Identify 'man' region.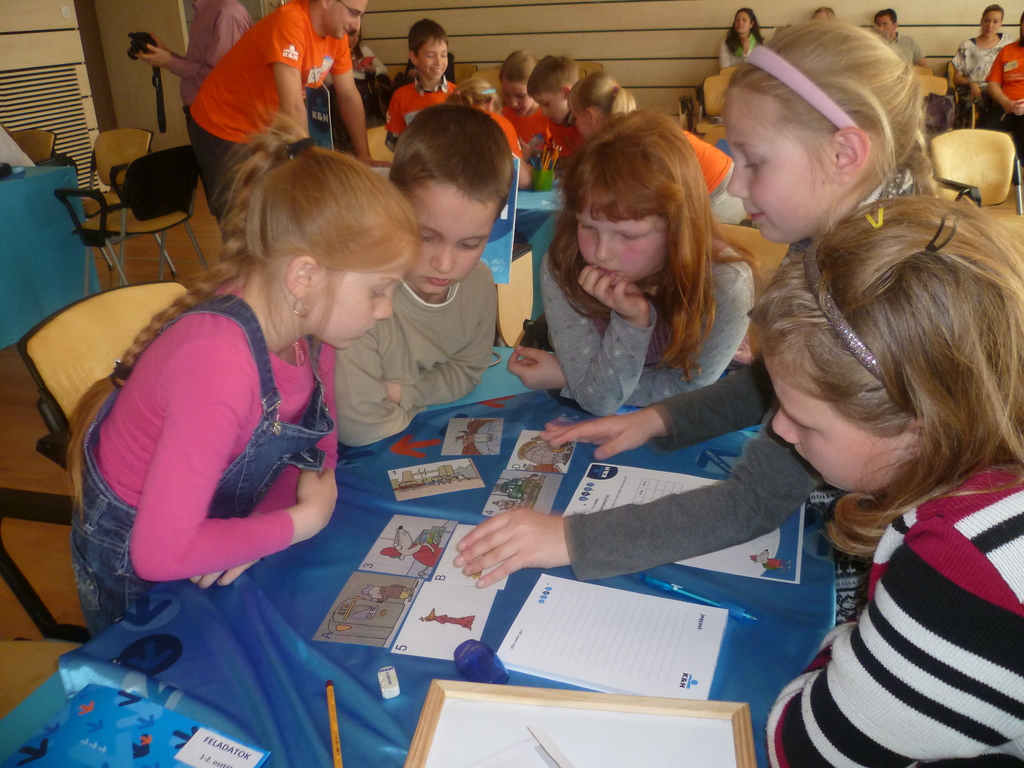
Region: x1=984 y1=8 x2=1023 y2=164.
